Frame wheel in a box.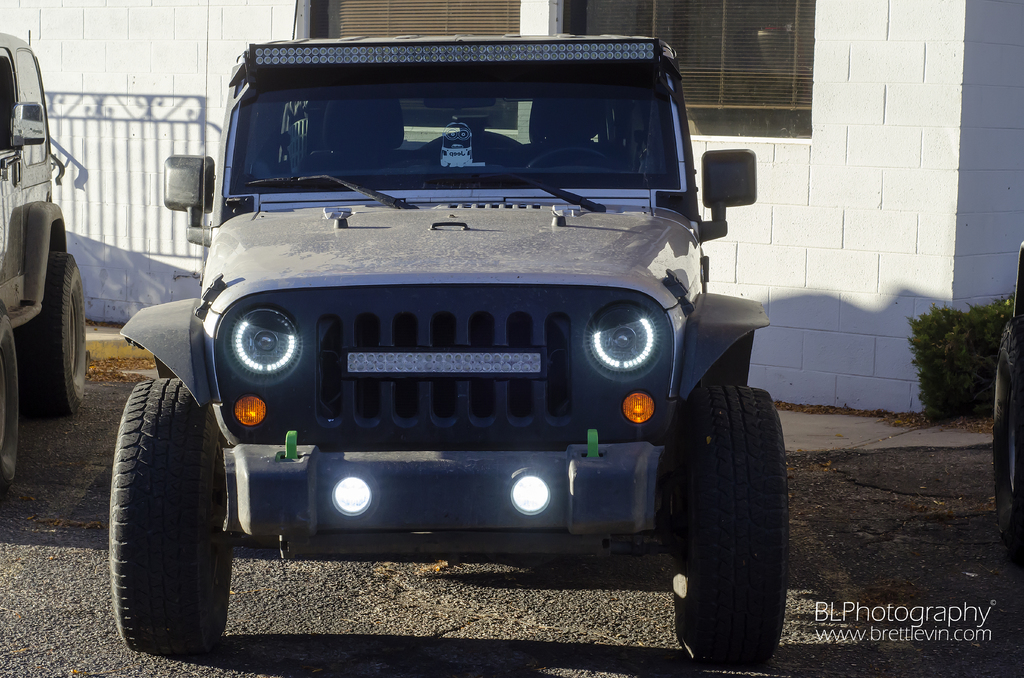
locate(107, 373, 231, 661).
